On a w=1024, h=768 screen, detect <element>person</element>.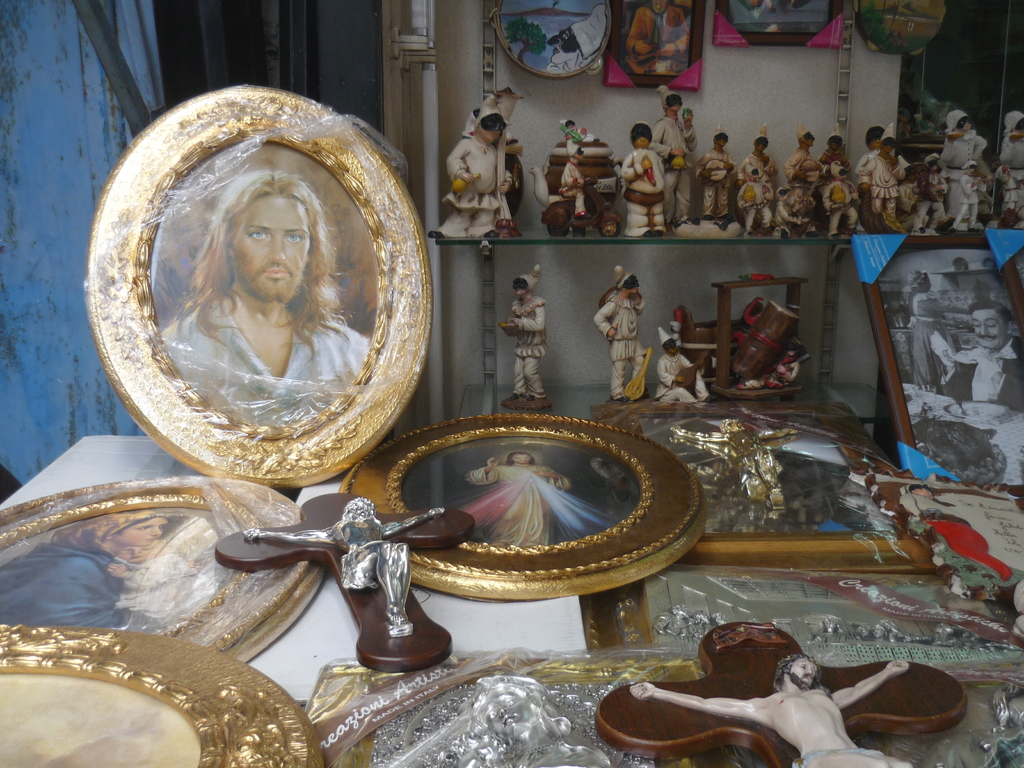
left=950, top=255, right=969, bottom=273.
